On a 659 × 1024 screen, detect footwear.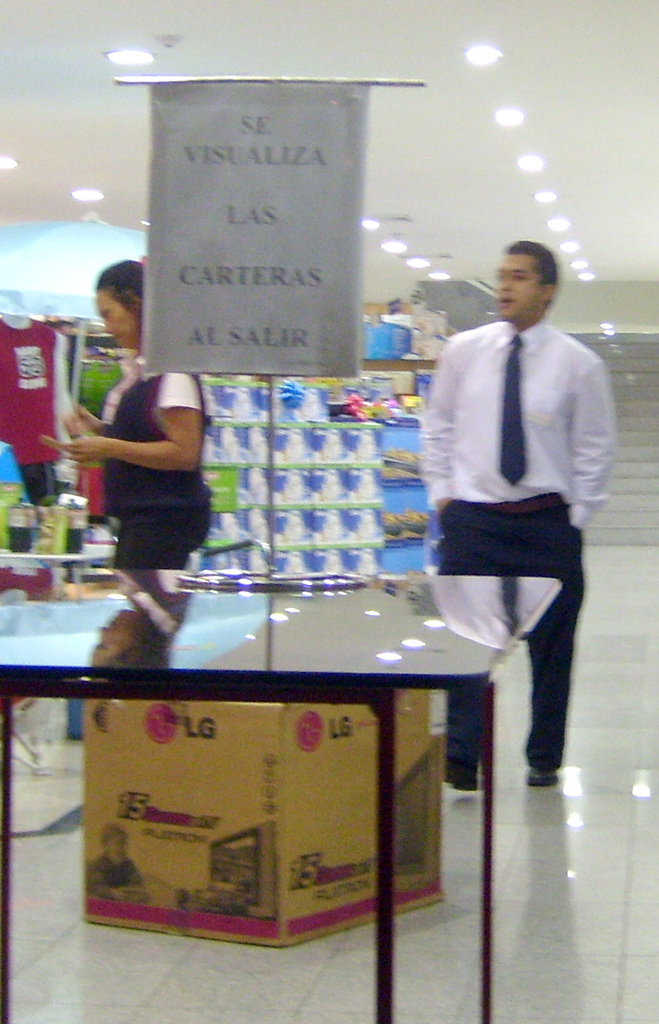
[527, 764, 559, 785].
